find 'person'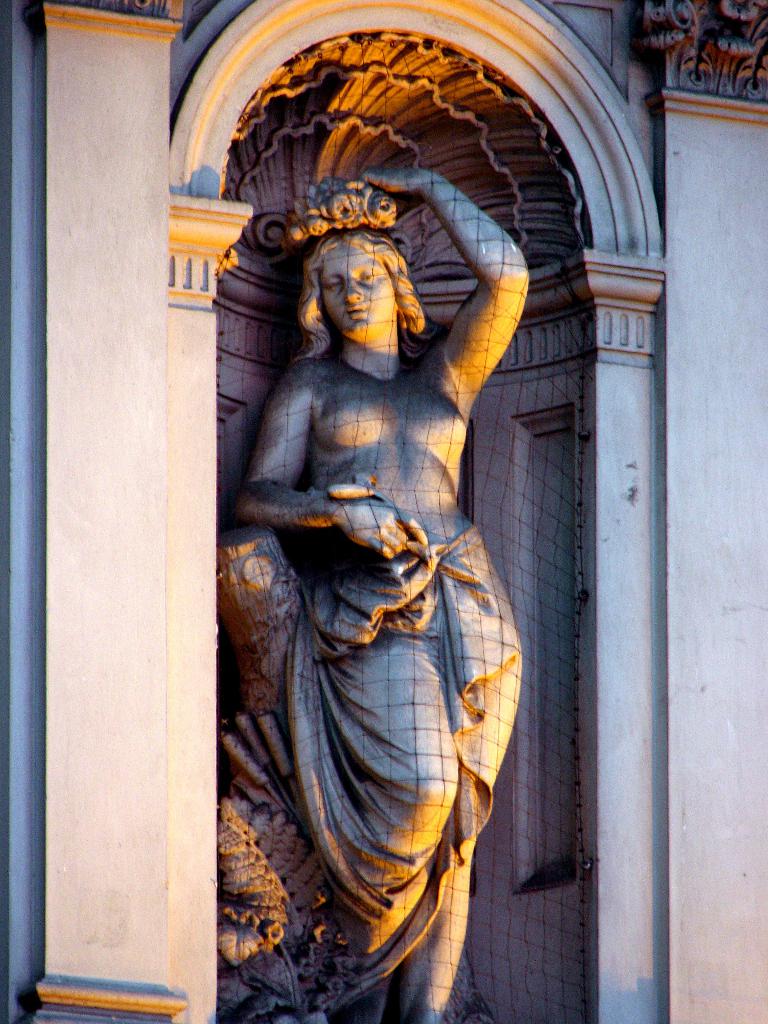
(x1=198, y1=100, x2=578, y2=1011)
